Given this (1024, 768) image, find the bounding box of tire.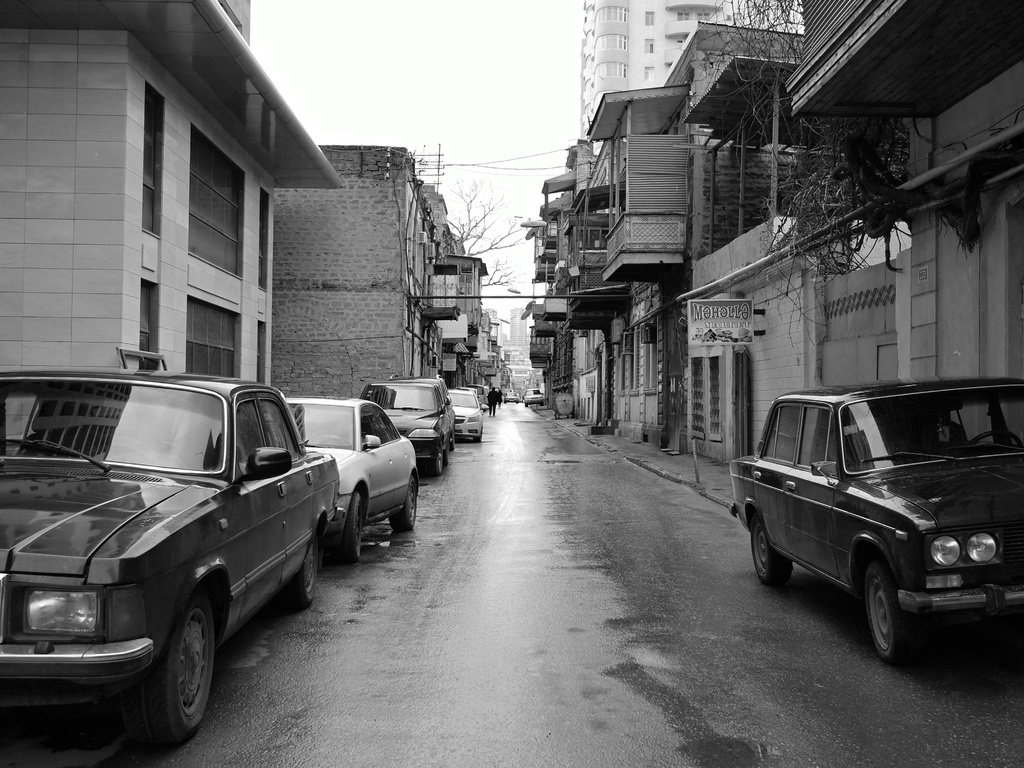
(x1=865, y1=562, x2=915, y2=666).
